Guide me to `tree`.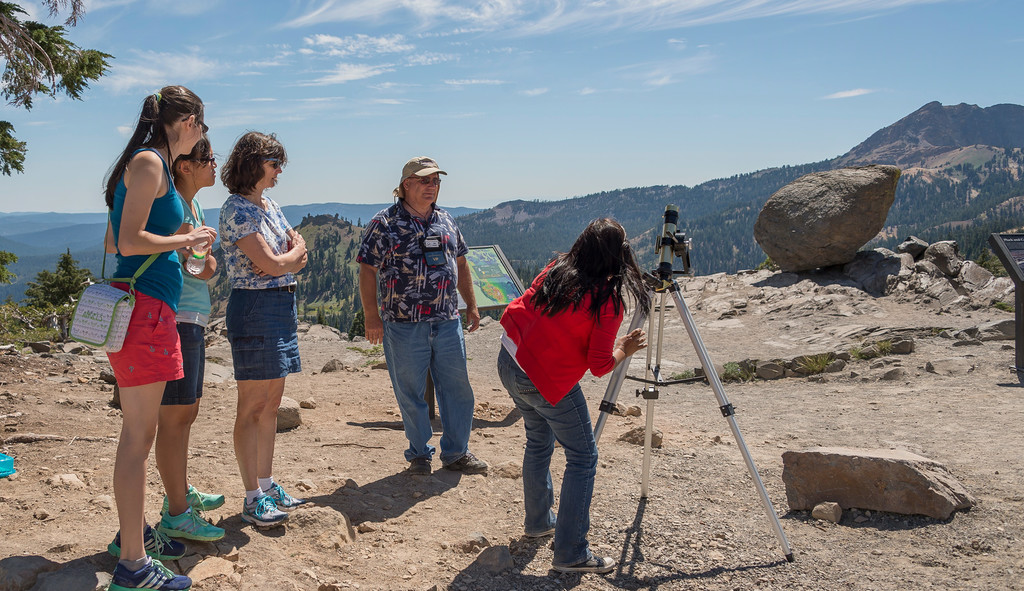
Guidance: [left=344, top=307, right=369, bottom=341].
